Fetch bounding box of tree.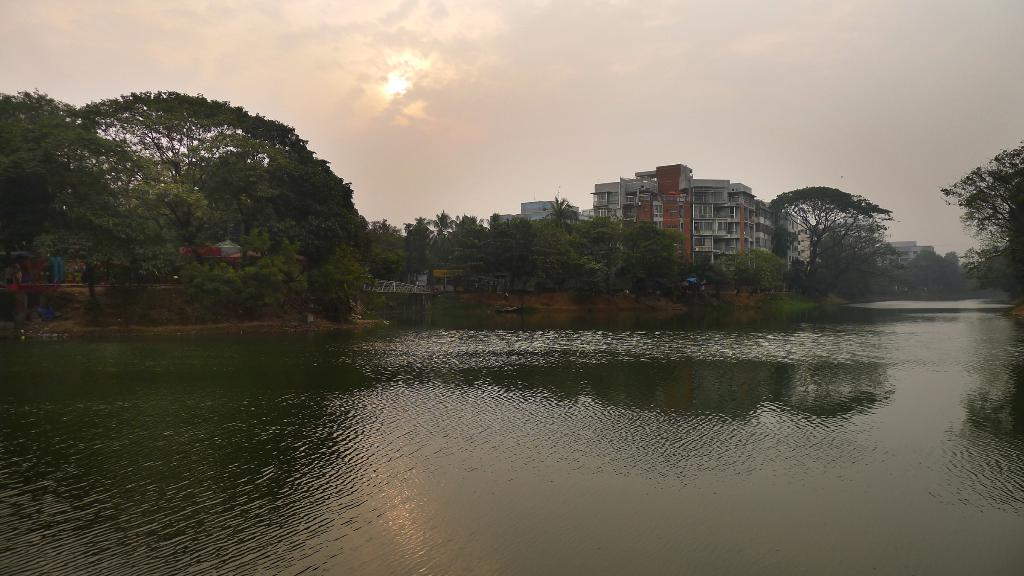
Bbox: (x1=79, y1=89, x2=312, y2=271).
